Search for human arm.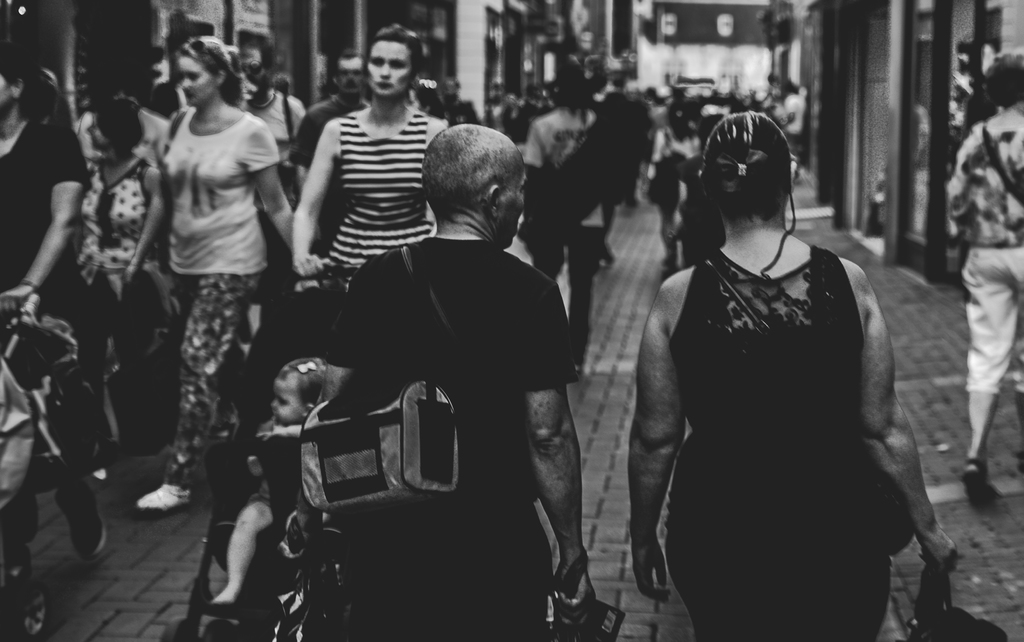
Found at (1020,139,1023,205).
